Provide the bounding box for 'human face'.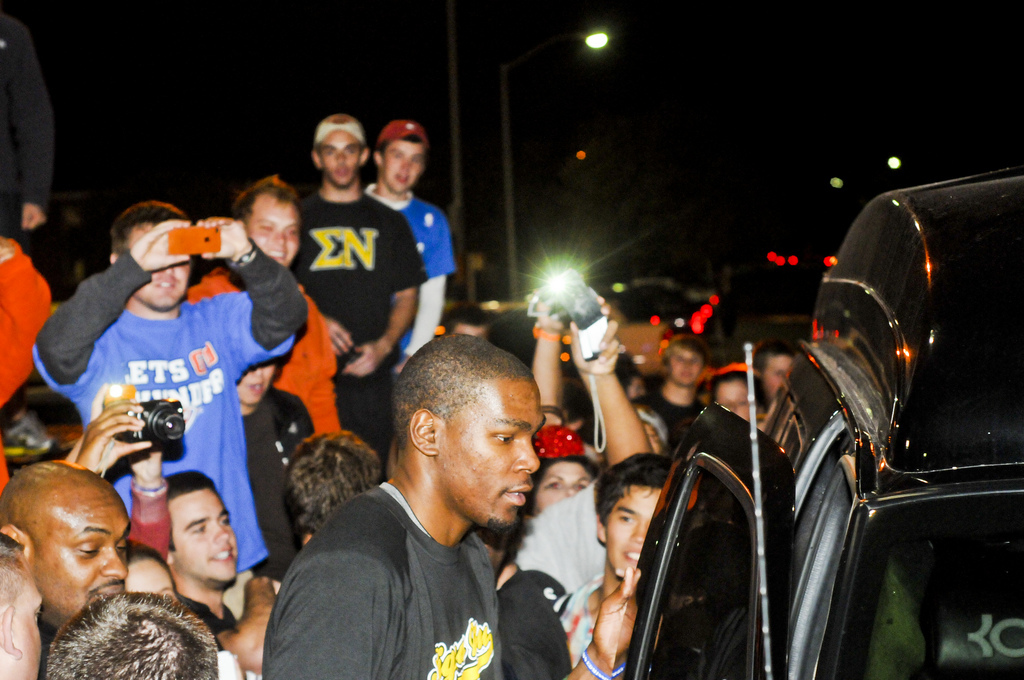
379 143 425 193.
